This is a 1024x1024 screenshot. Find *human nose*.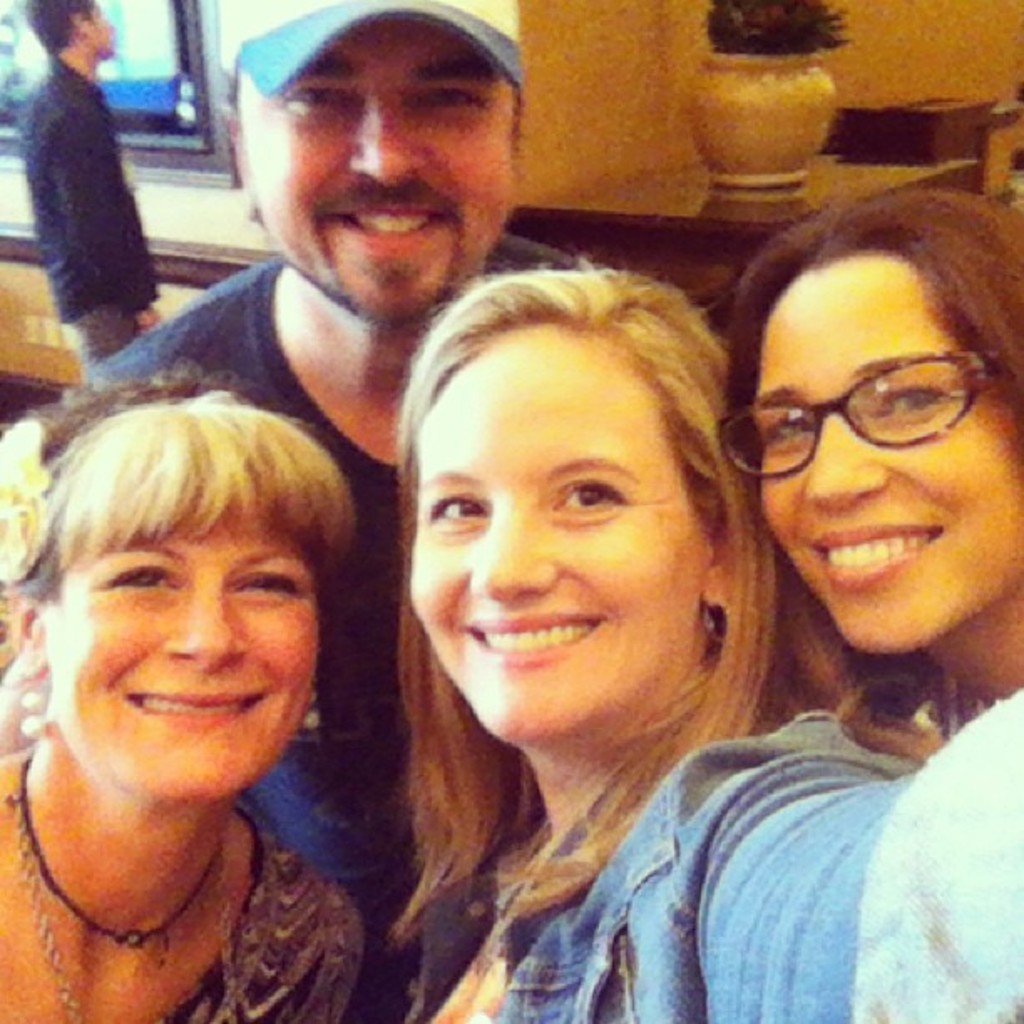
Bounding box: (left=162, top=576, right=251, bottom=668).
